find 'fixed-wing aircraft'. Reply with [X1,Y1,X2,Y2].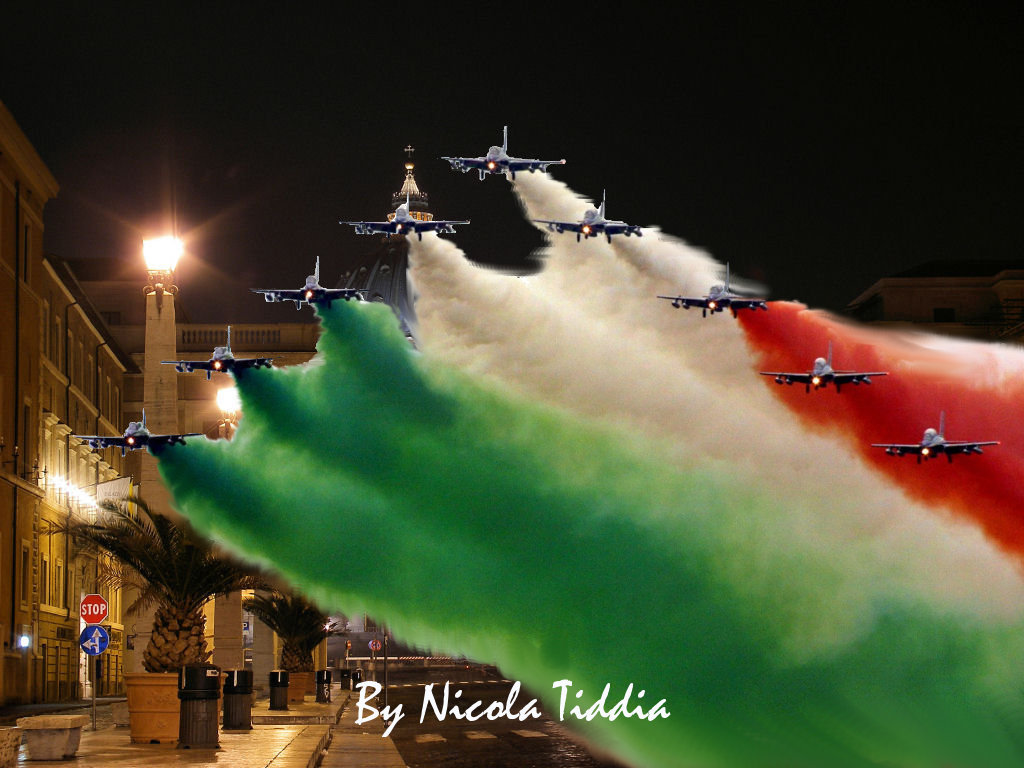
[533,186,643,247].
